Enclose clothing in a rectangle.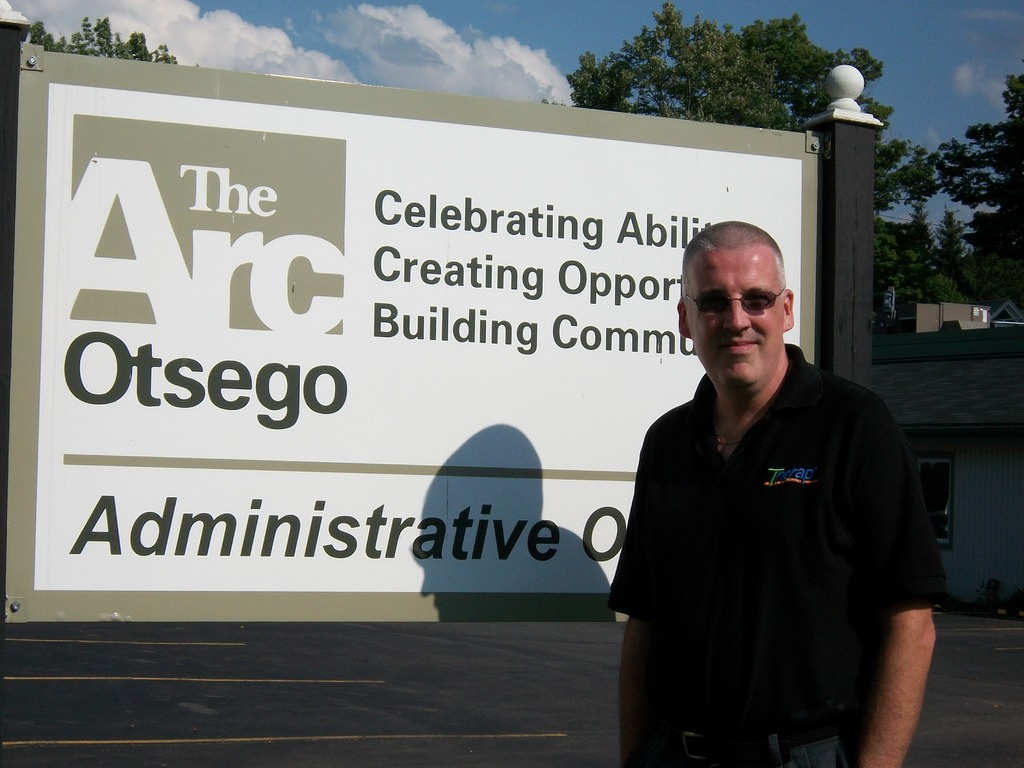
l=614, t=312, r=938, b=745.
